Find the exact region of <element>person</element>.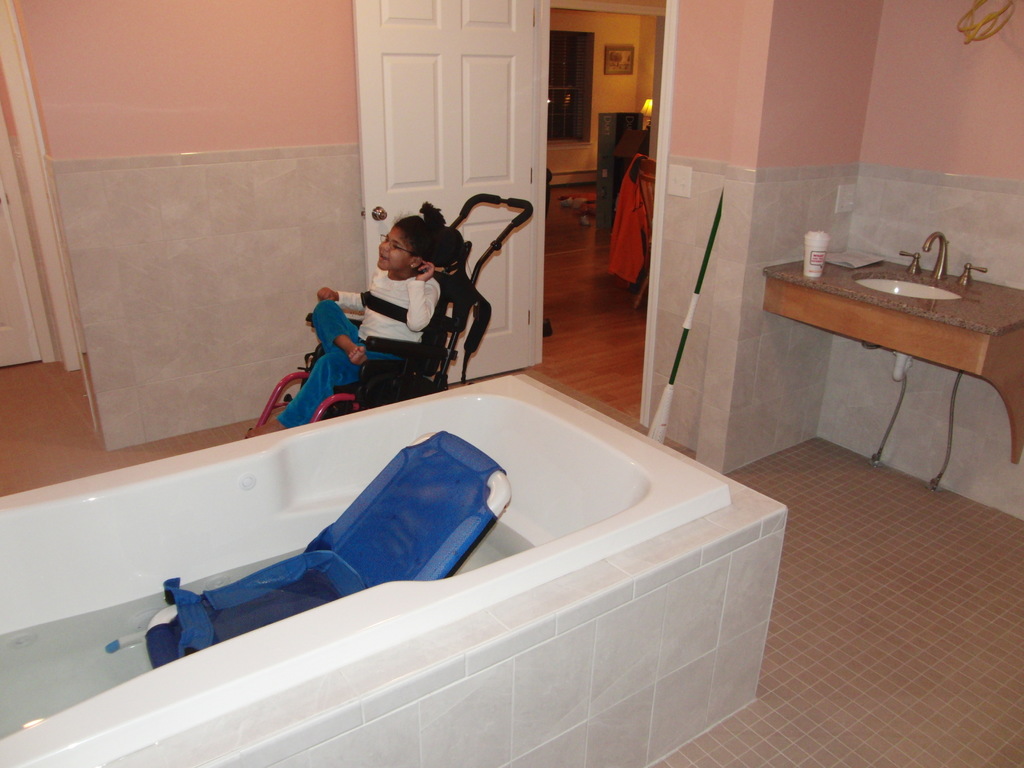
Exact region: [x1=248, y1=215, x2=440, y2=435].
